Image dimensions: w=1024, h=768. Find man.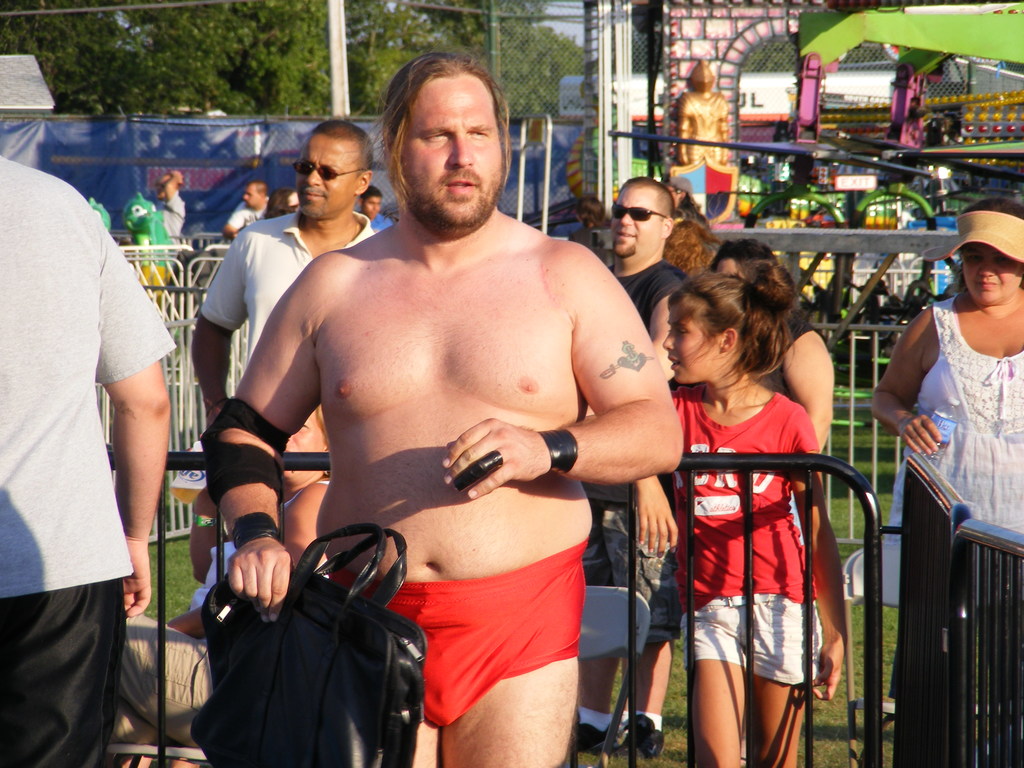
locate(225, 179, 269, 236).
